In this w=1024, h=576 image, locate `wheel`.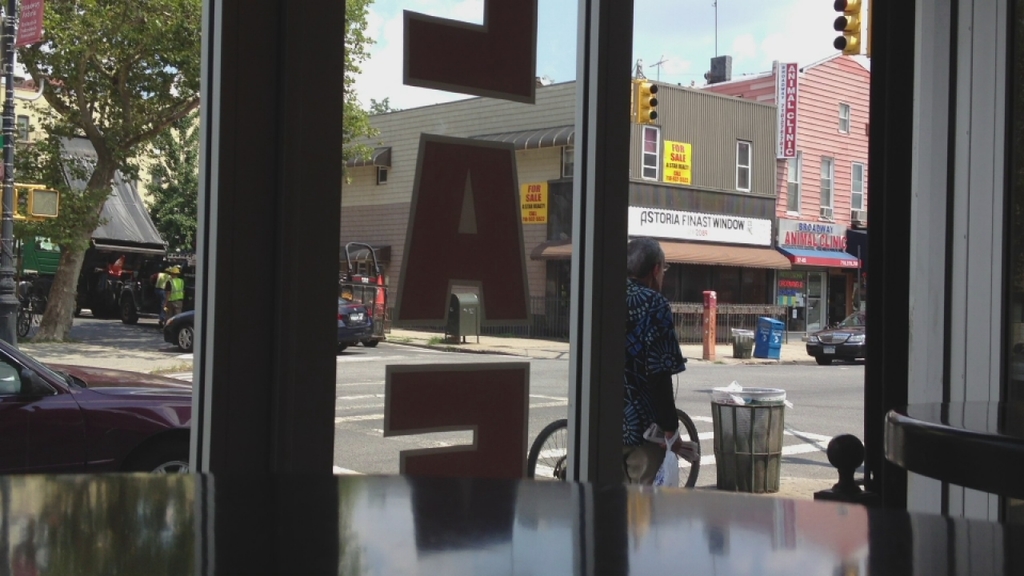
Bounding box: 94, 294, 114, 316.
